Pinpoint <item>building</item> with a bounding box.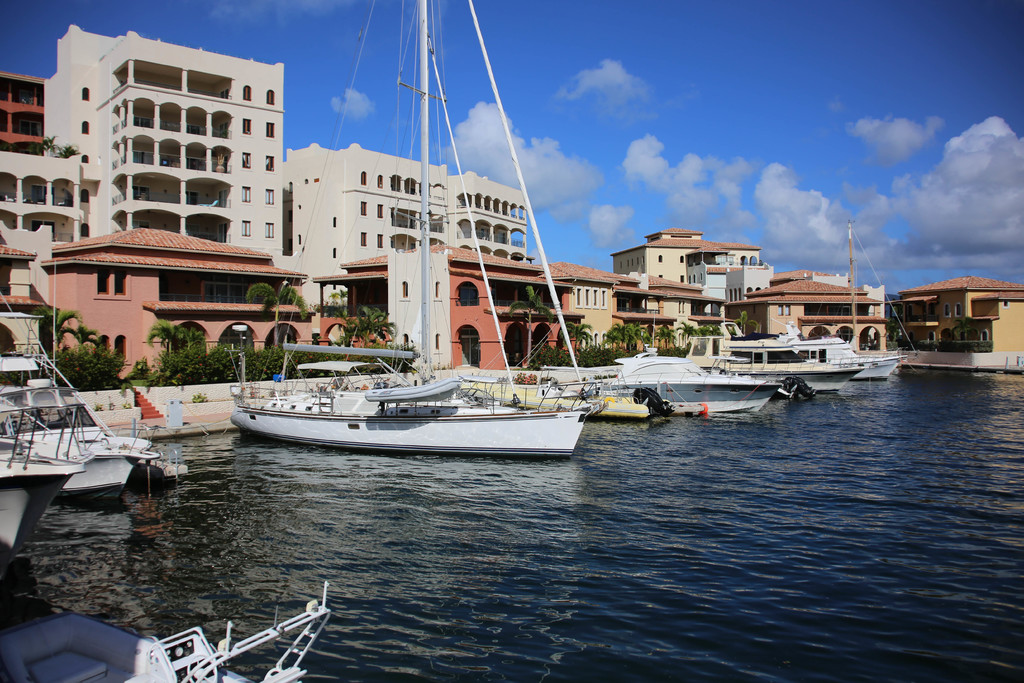
l=548, t=263, r=620, b=344.
